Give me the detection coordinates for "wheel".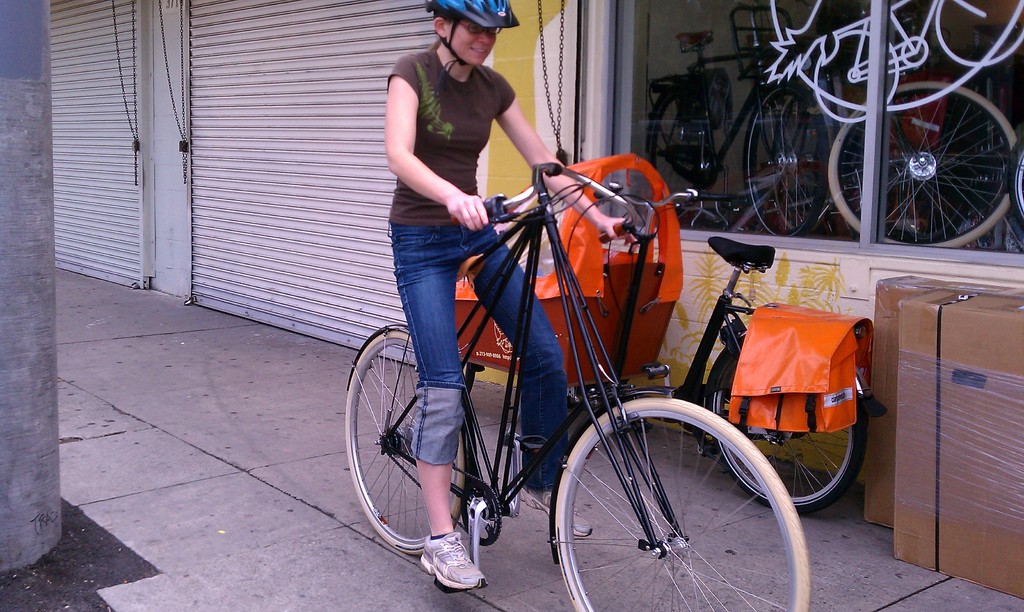
left=816, top=29, right=901, bottom=123.
